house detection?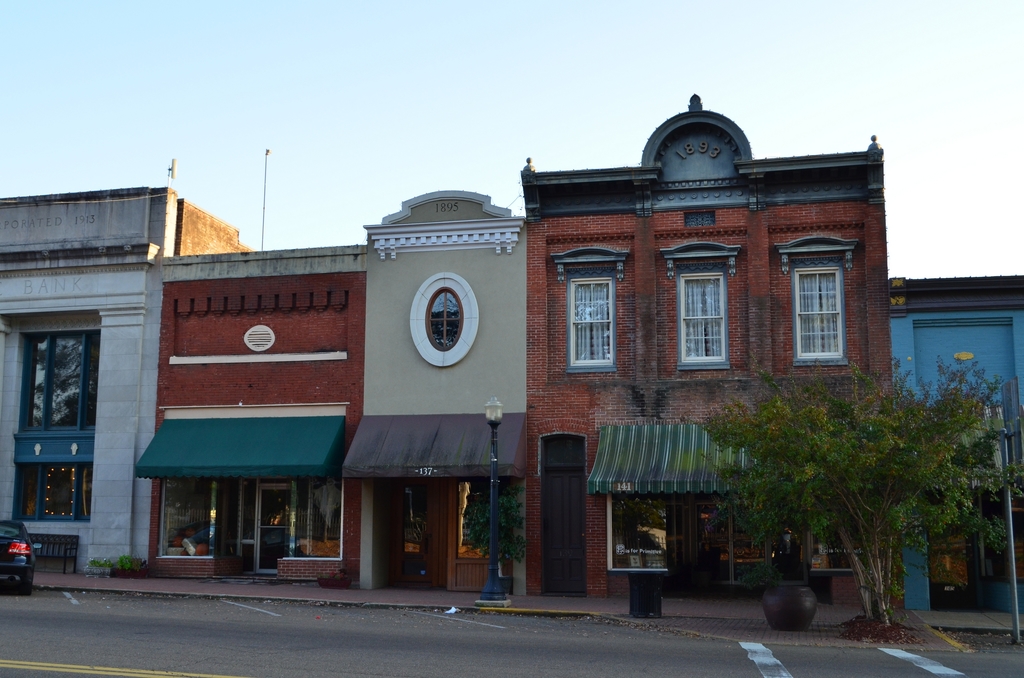
(534,99,886,592)
